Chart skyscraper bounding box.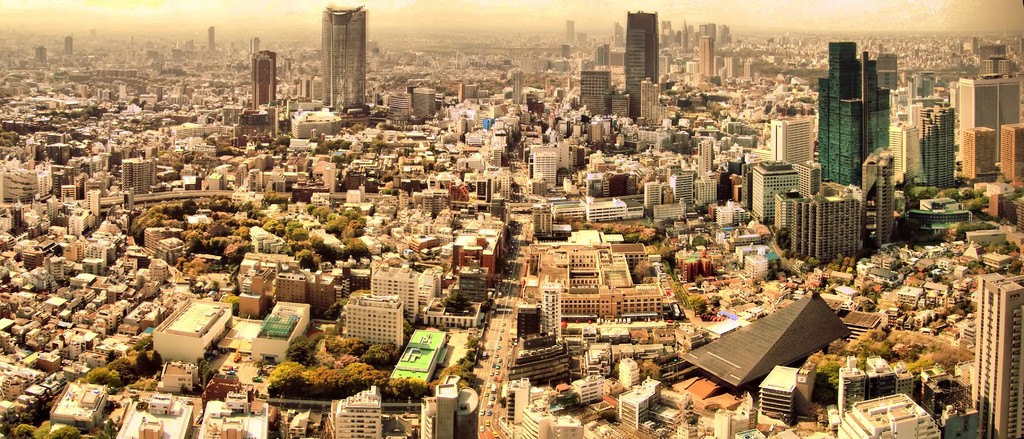
Charted: 699, 35, 714, 78.
